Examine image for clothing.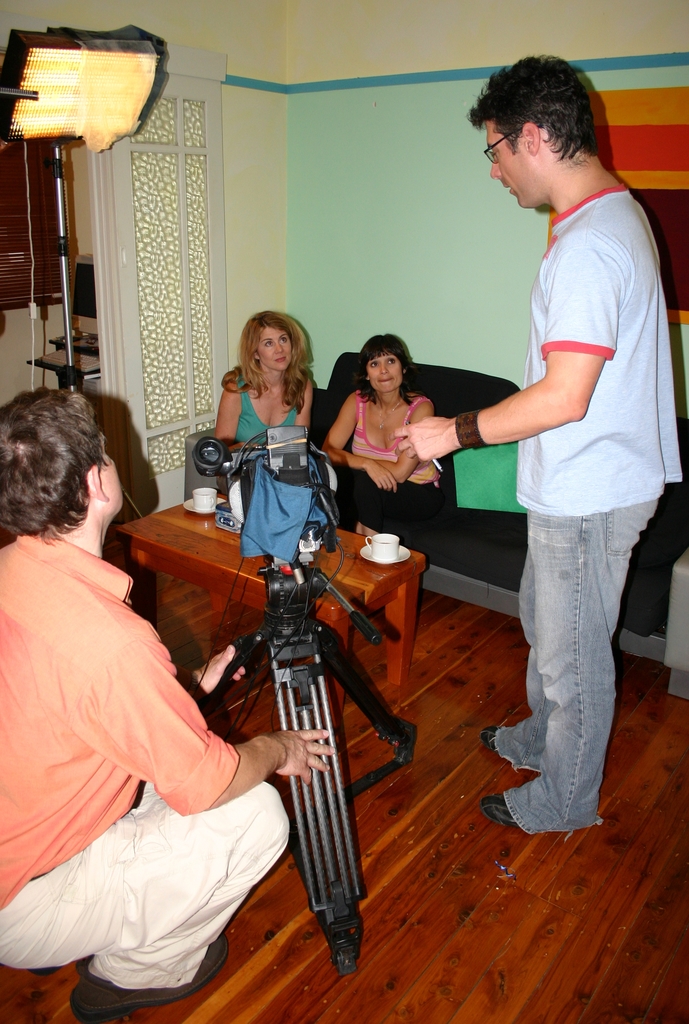
Examination result: select_region(304, 391, 439, 493).
